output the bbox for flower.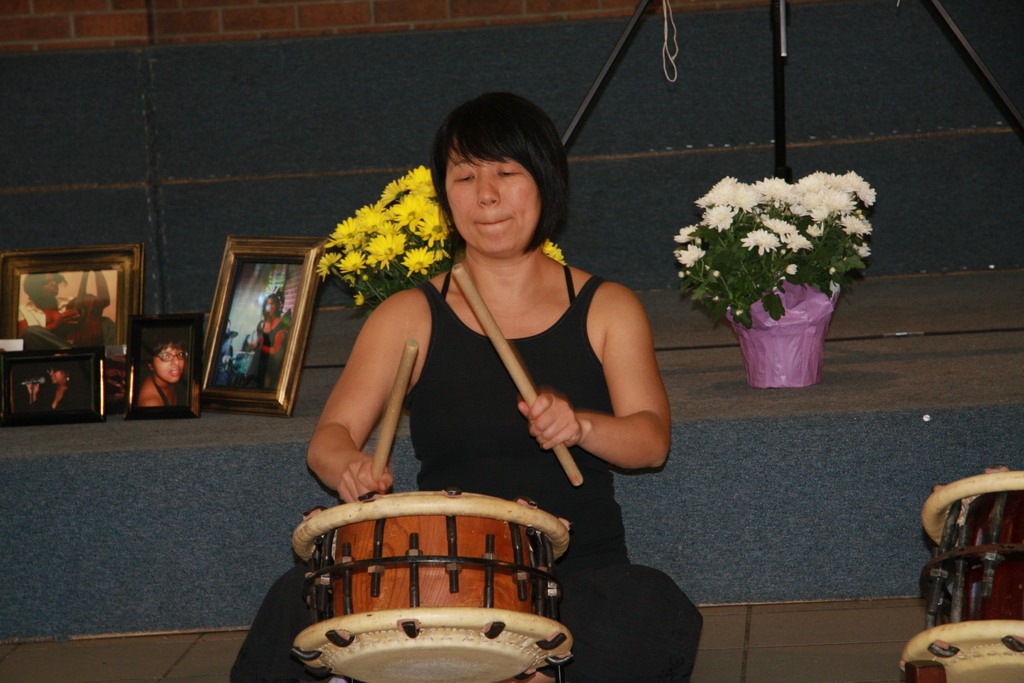
BBox(542, 240, 571, 261).
